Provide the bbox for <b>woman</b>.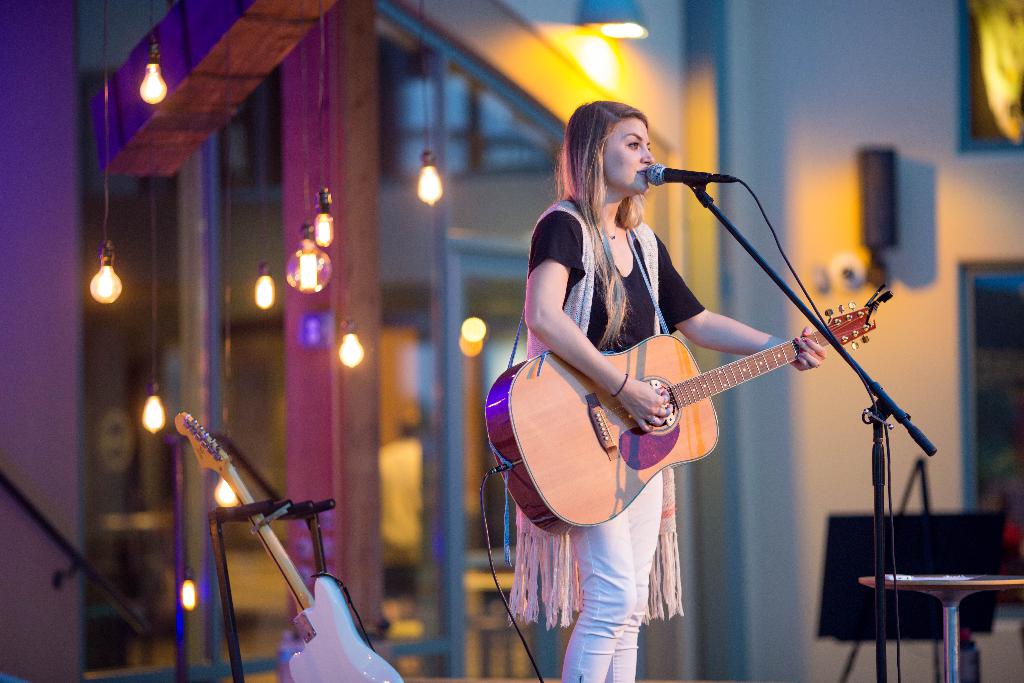
BBox(490, 101, 883, 652).
